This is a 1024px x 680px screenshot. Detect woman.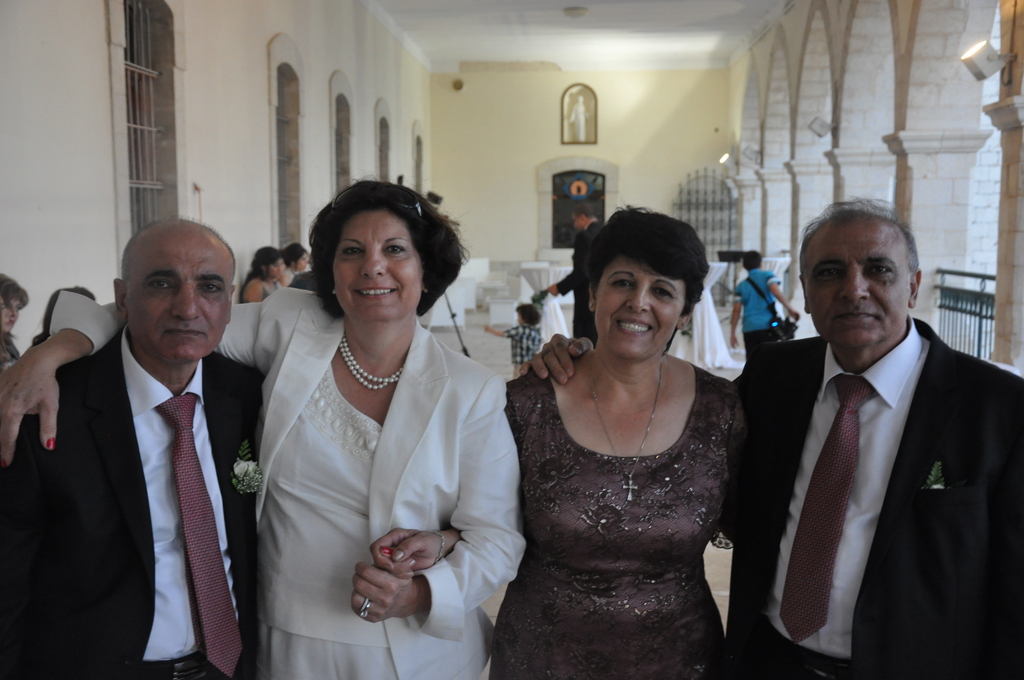
locate(0, 180, 529, 679).
